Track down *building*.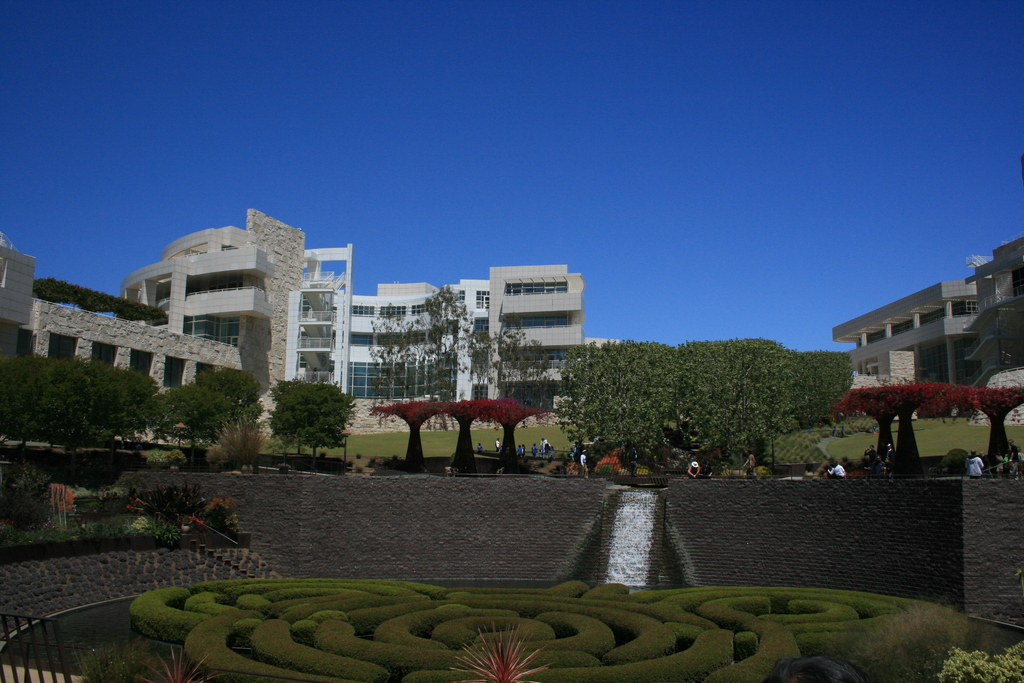
Tracked to left=833, top=236, right=1023, bottom=416.
